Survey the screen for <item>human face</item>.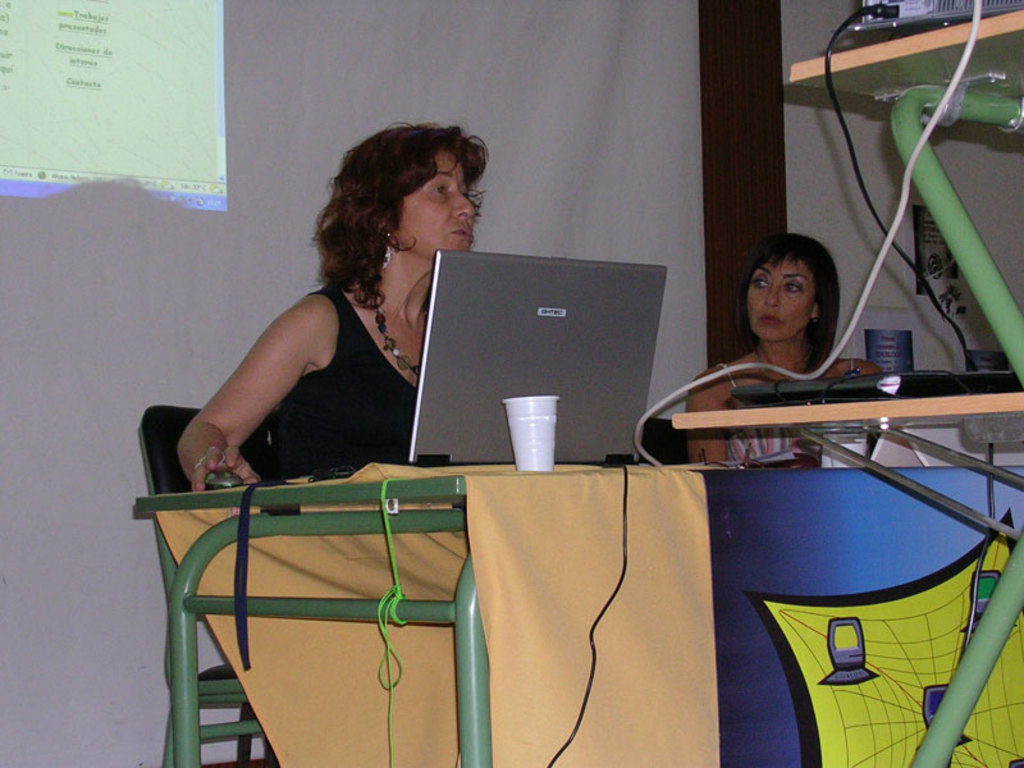
Survey found: x1=749 y1=251 x2=818 y2=347.
